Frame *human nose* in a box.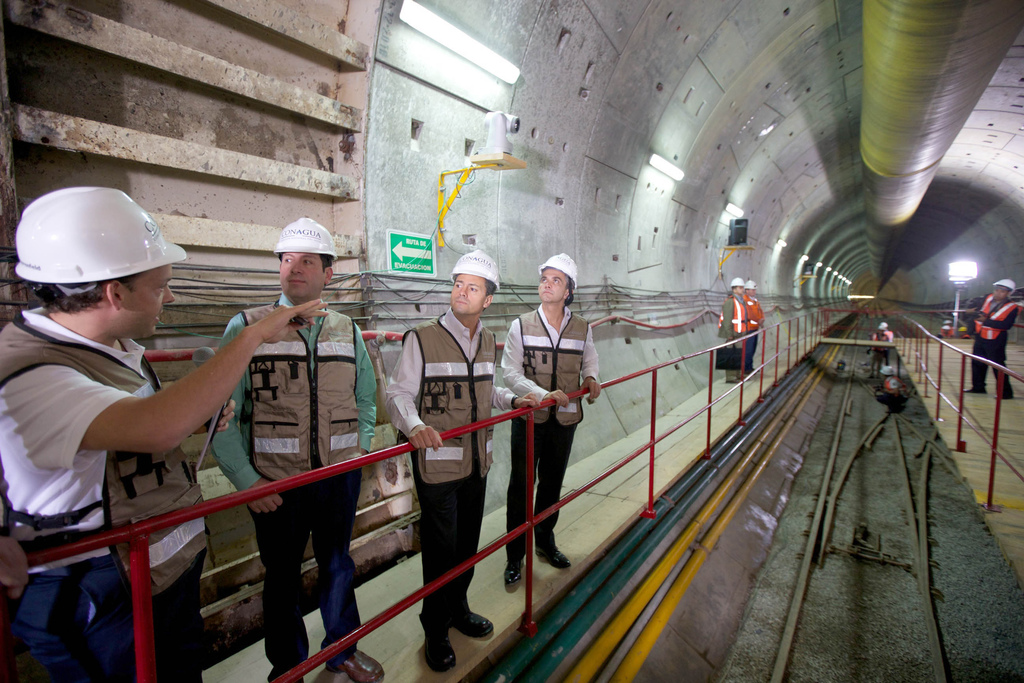
(460, 288, 467, 298).
